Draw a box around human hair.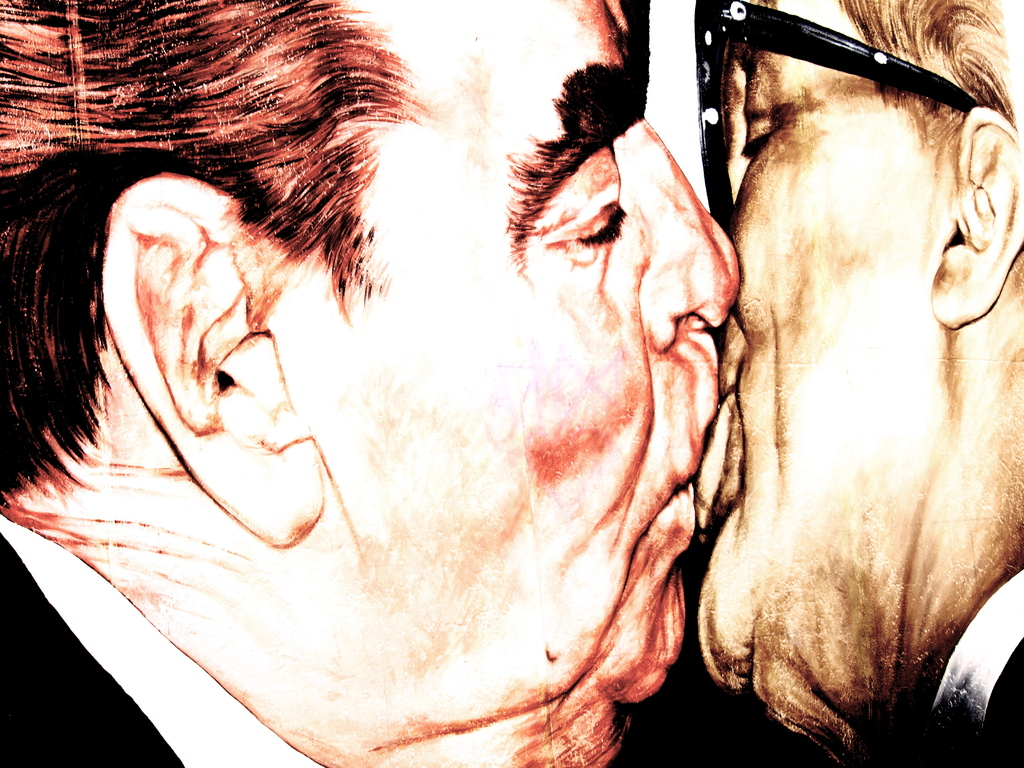
833 0 1017 161.
